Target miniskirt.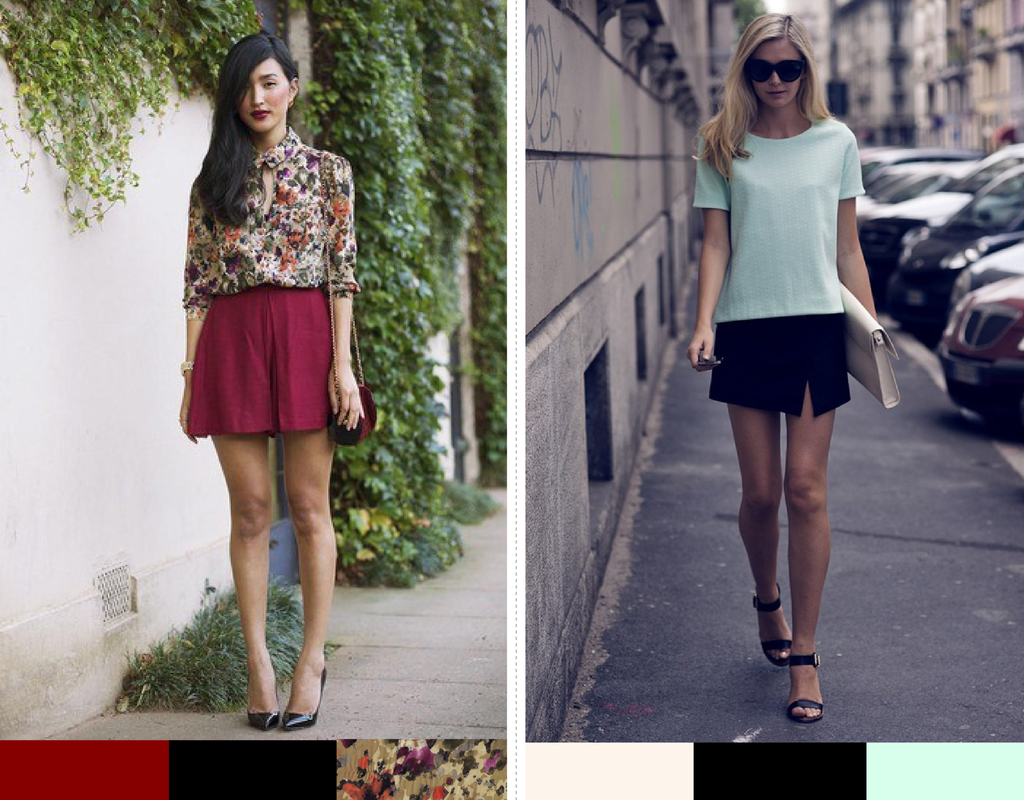
Target region: bbox=(705, 311, 852, 421).
